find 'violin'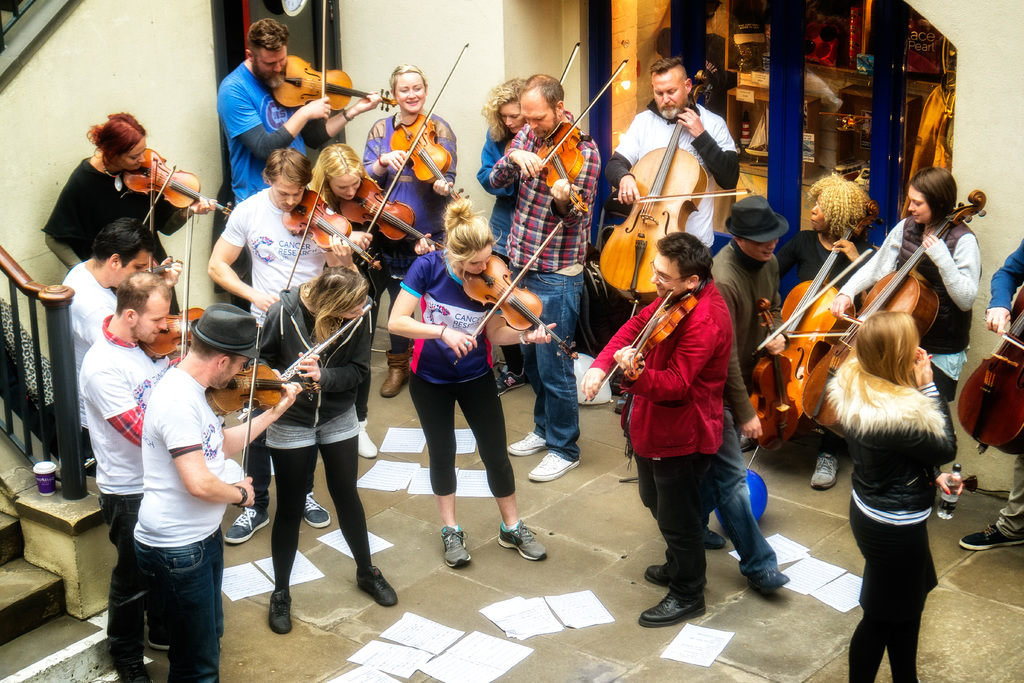
l=138, t=201, r=209, b=368
